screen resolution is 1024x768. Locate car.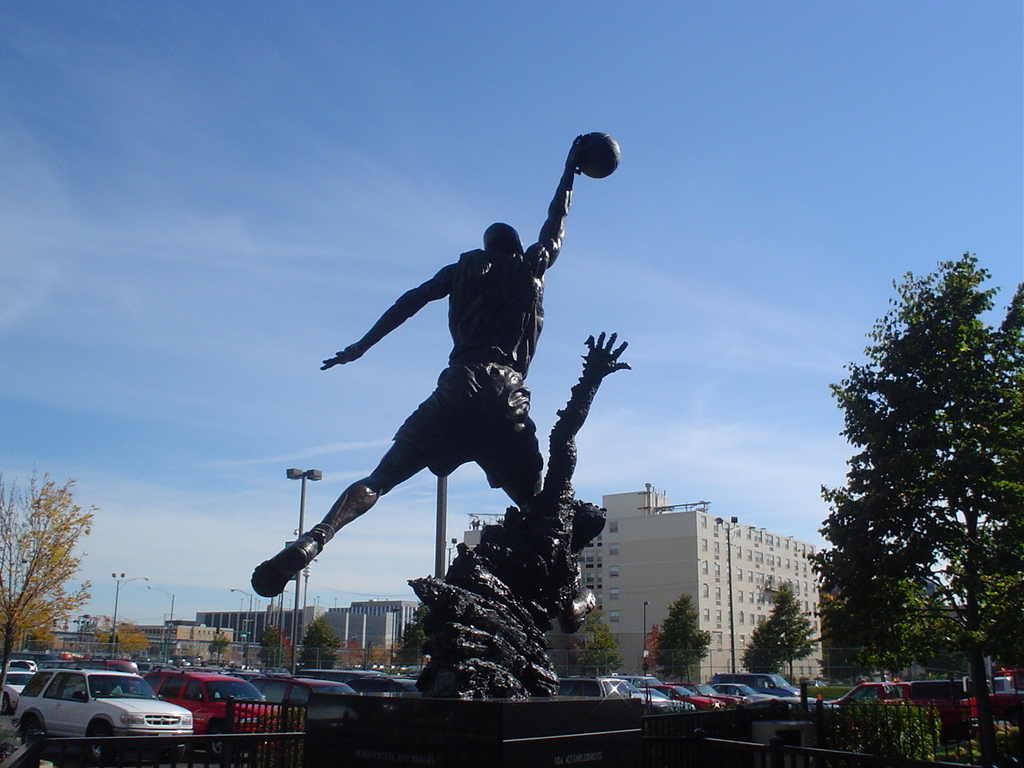
x1=648 y1=686 x2=723 y2=706.
